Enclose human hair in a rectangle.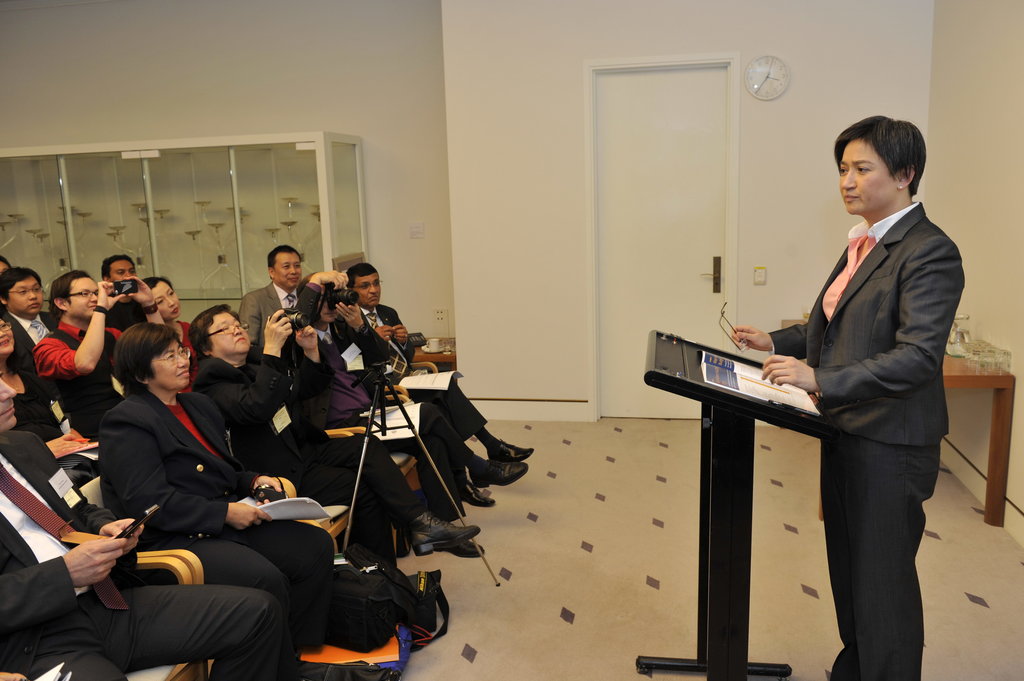
[x1=48, y1=269, x2=89, y2=311].
